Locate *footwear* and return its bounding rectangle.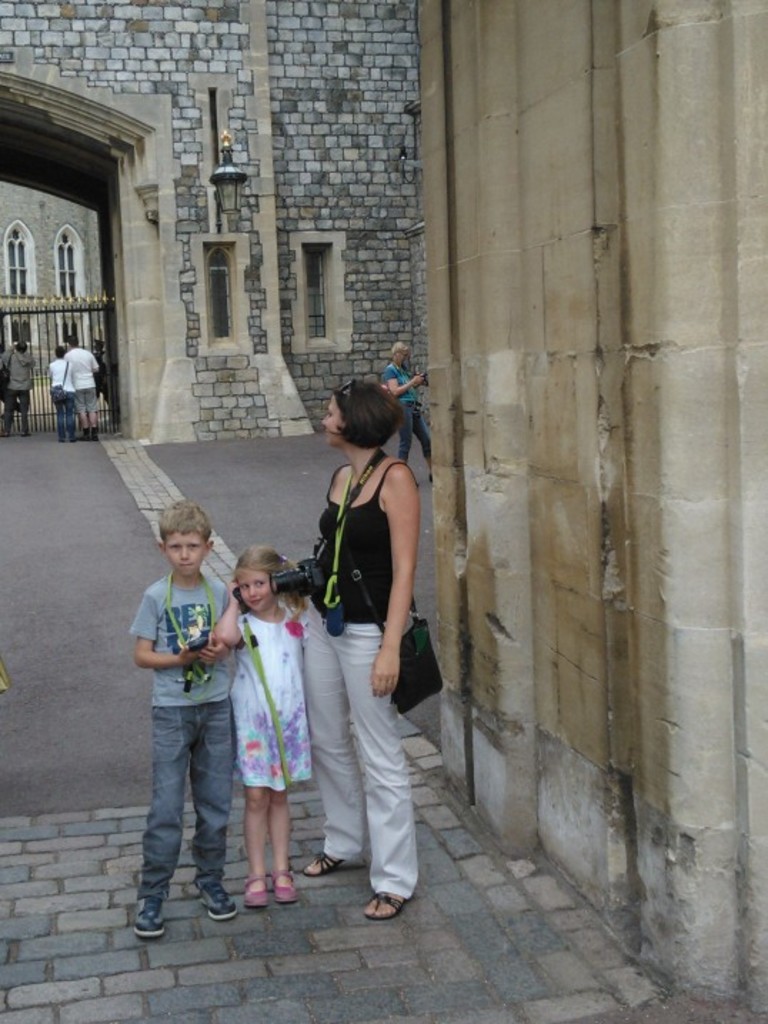
x1=197 y1=880 x2=234 y2=927.
